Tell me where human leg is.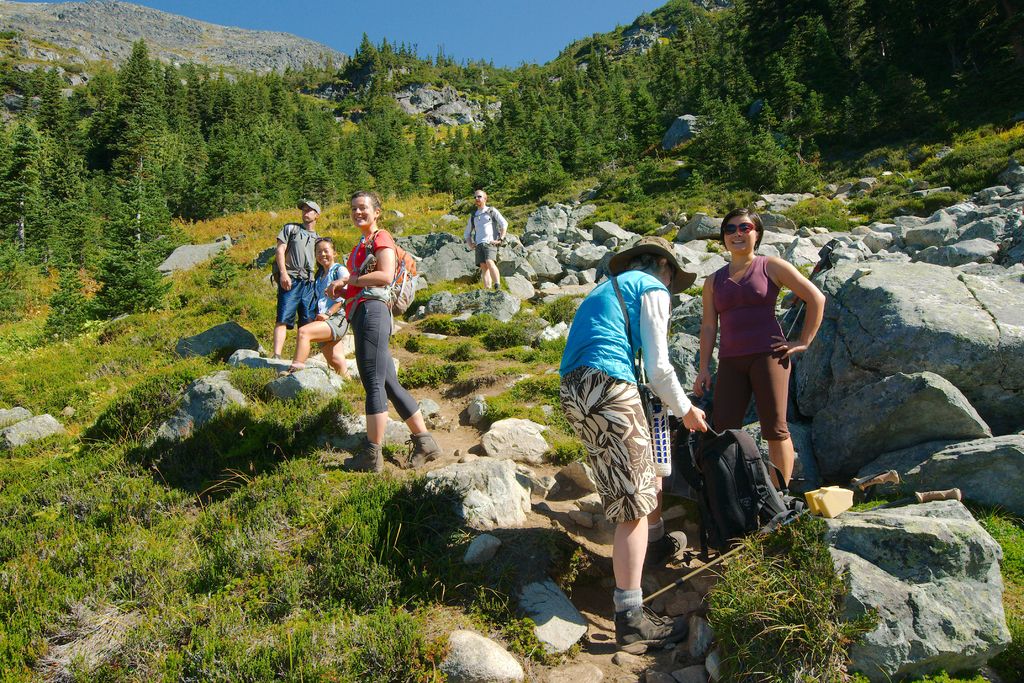
human leg is at (left=268, top=276, right=299, bottom=357).
